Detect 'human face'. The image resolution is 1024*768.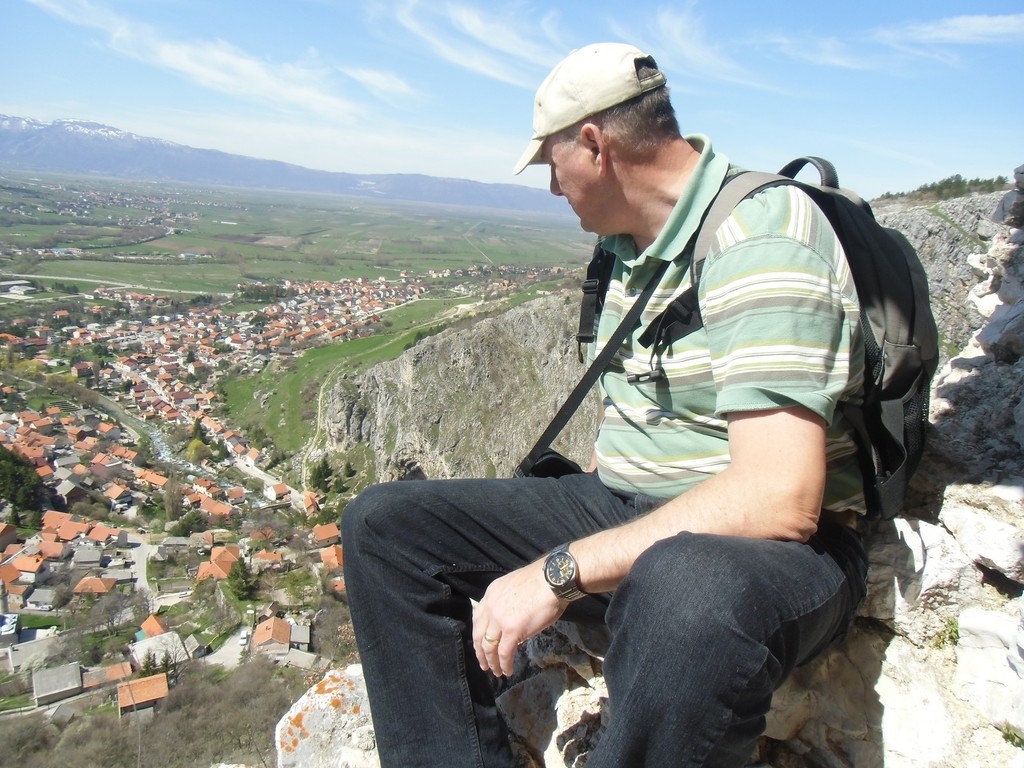
[left=548, top=135, right=599, bottom=227].
